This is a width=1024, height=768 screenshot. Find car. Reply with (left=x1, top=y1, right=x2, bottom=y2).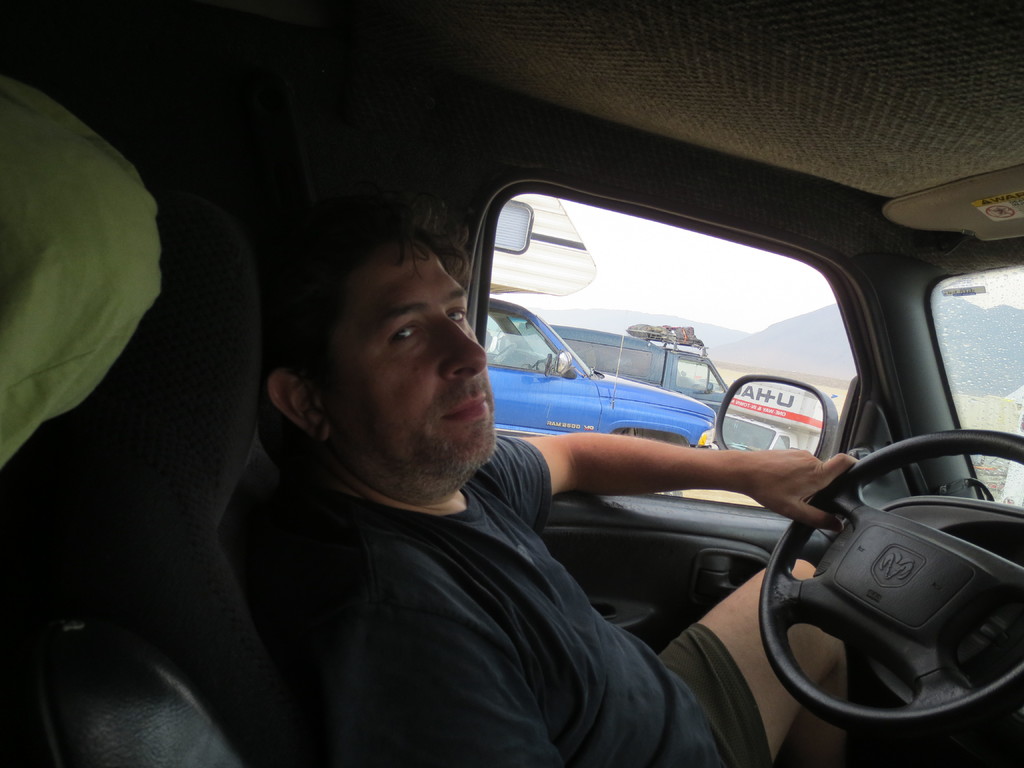
(left=482, top=305, right=716, bottom=498).
